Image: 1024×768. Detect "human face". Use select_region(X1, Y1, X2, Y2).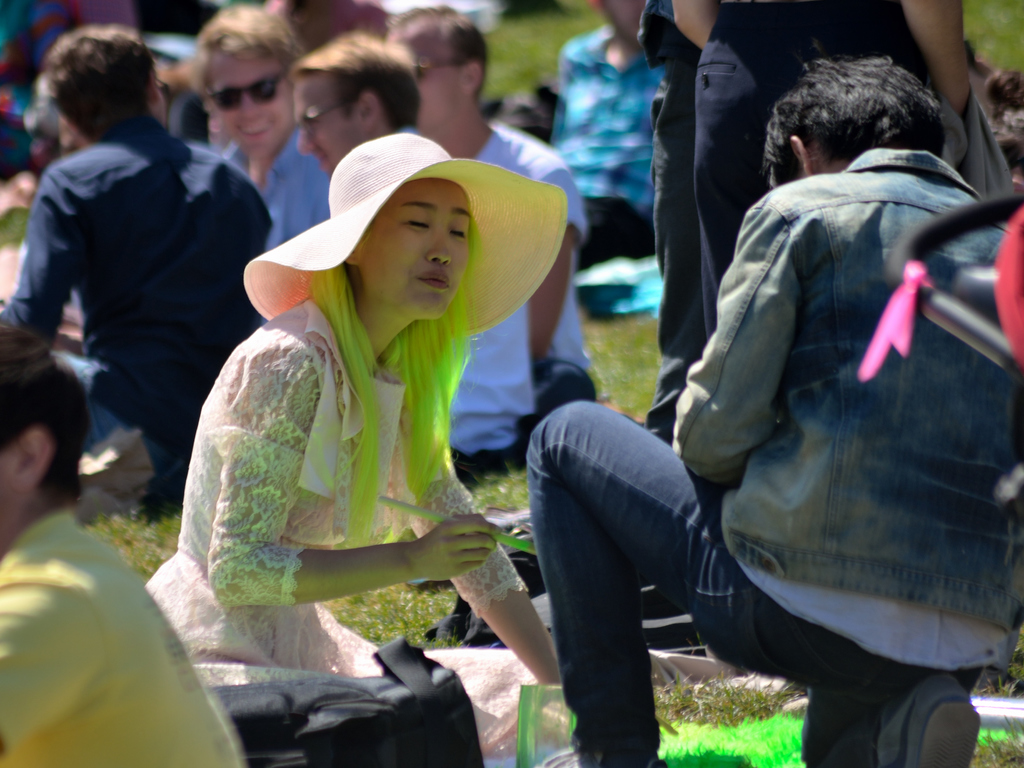
select_region(295, 73, 353, 173).
